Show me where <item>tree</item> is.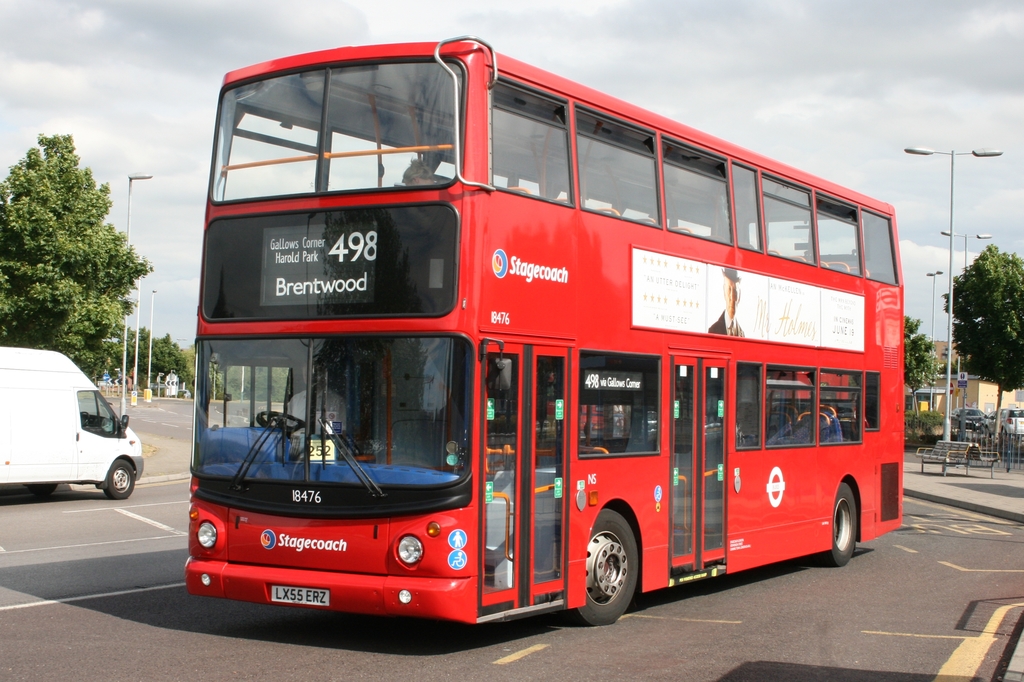
<item>tree</item> is at 942 241 1023 460.
